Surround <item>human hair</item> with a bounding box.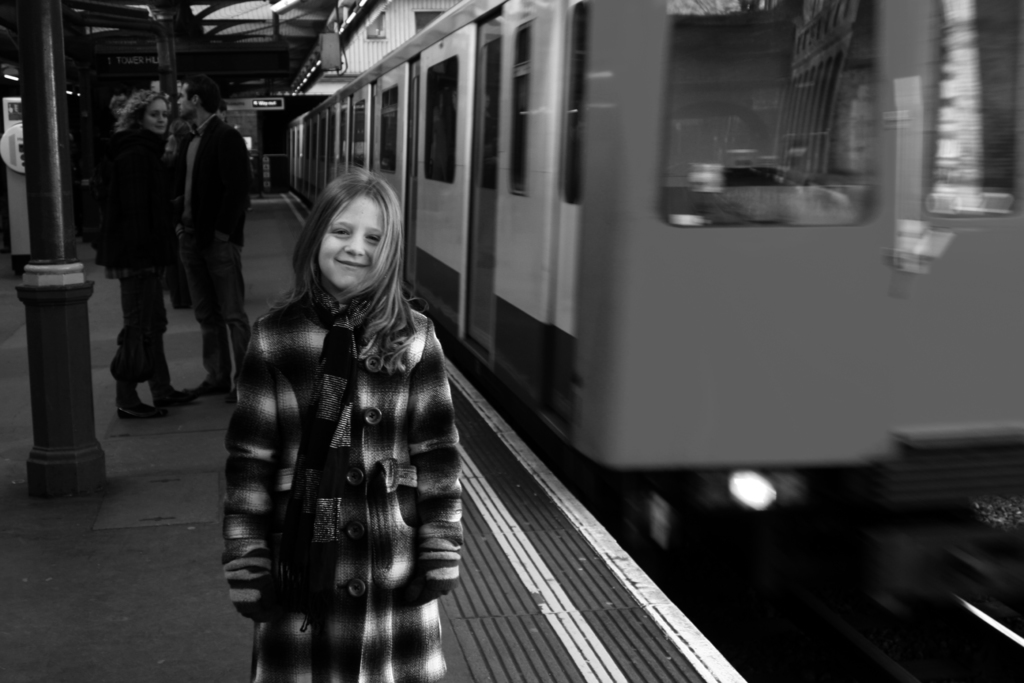
278:167:406:333.
